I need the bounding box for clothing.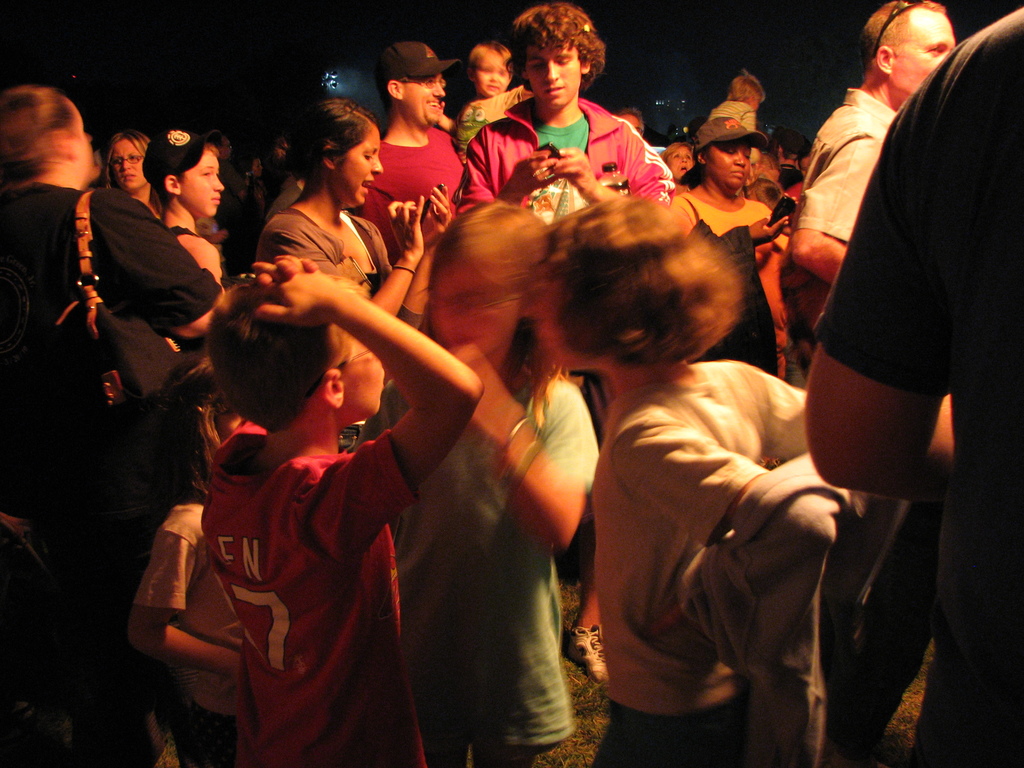
Here it is: [x1=794, y1=82, x2=909, y2=325].
